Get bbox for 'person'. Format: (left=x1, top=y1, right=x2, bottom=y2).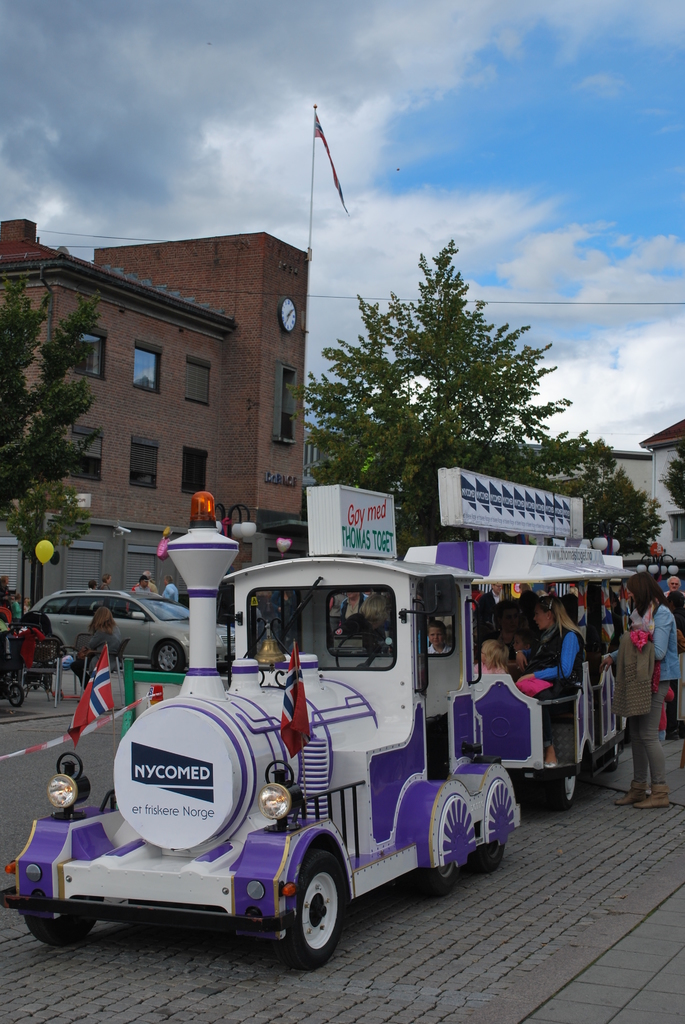
(left=476, top=644, right=514, bottom=677).
